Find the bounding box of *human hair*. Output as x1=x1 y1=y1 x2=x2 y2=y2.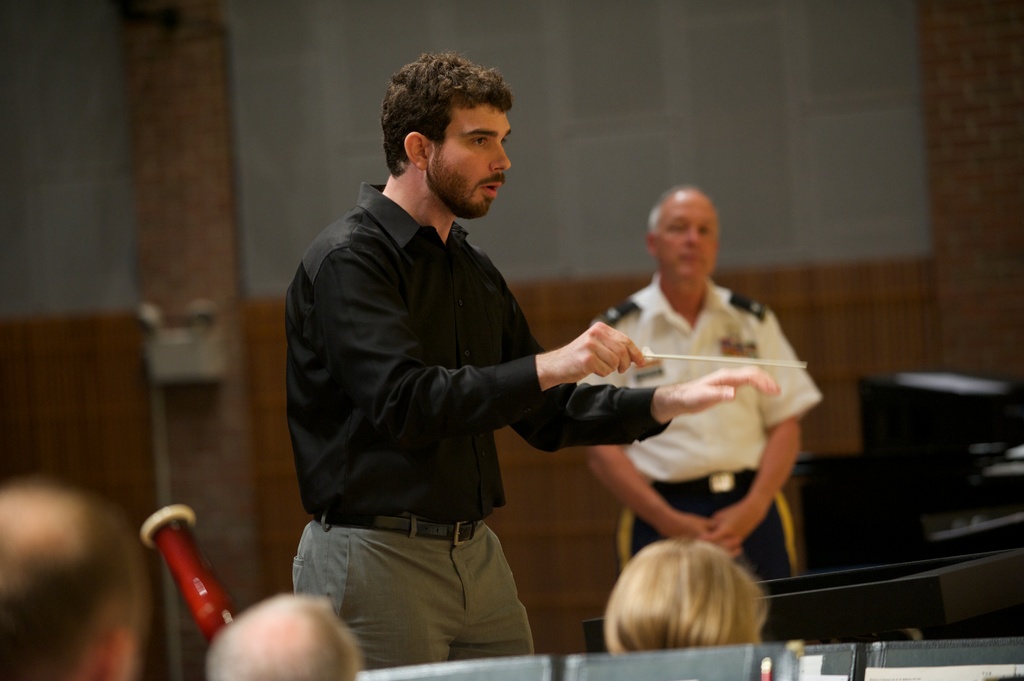
x1=602 y1=536 x2=770 y2=657.
